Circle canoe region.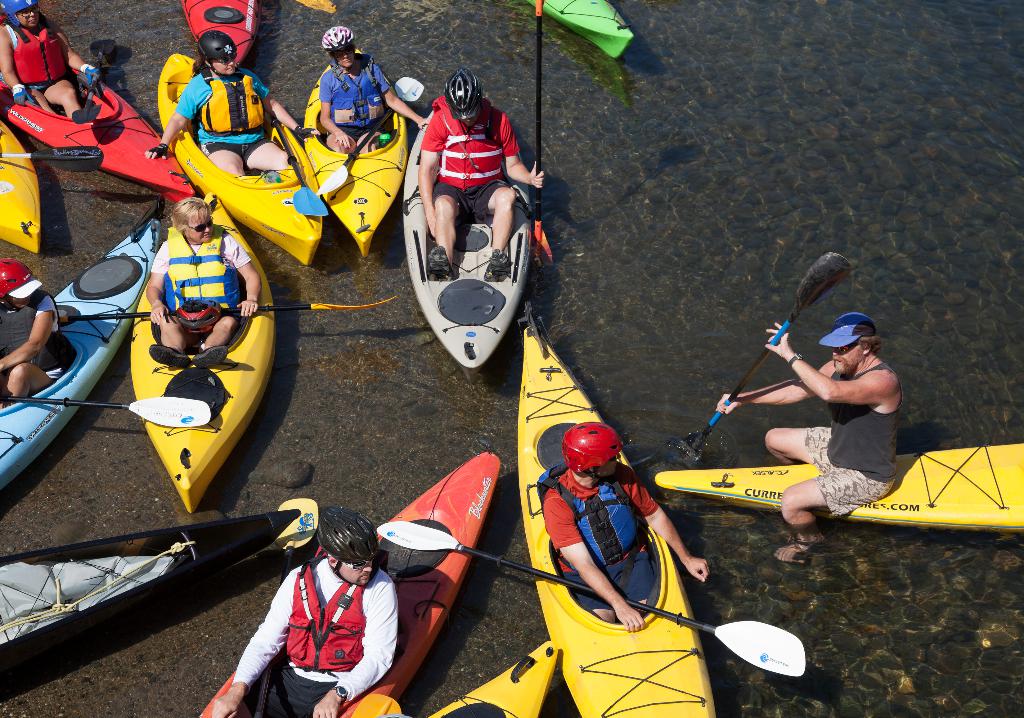
Region: [0, 506, 318, 699].
